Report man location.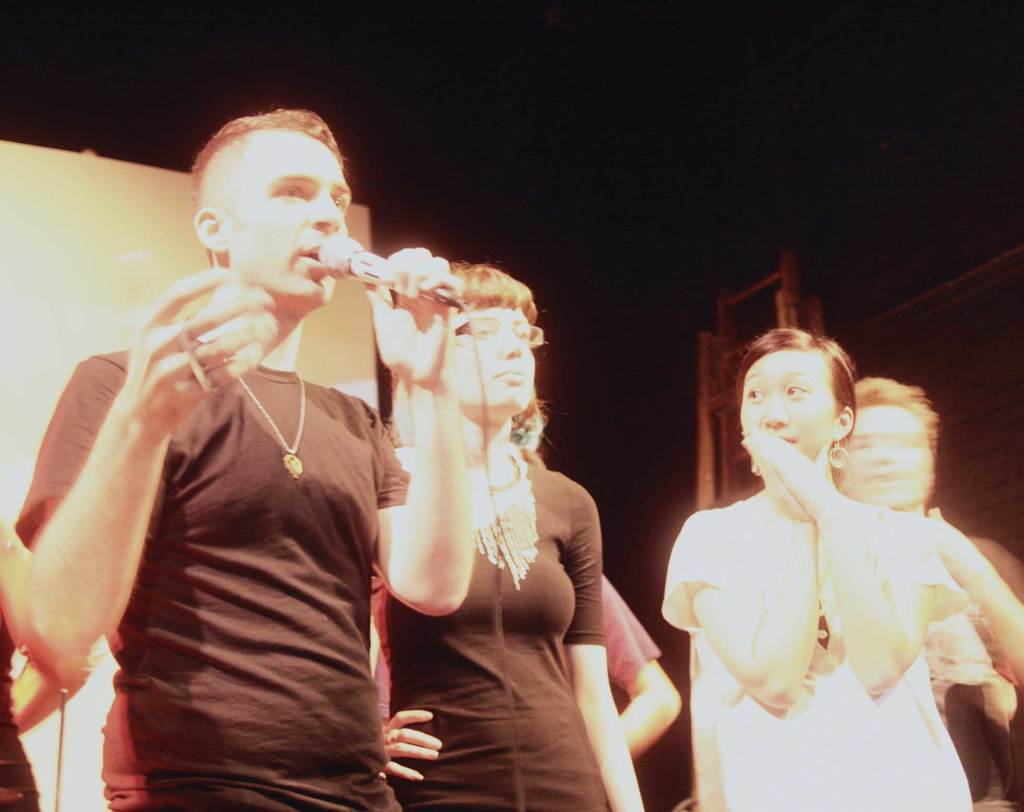
Report: x1=2, y1=105, x2=470, y2=811.
